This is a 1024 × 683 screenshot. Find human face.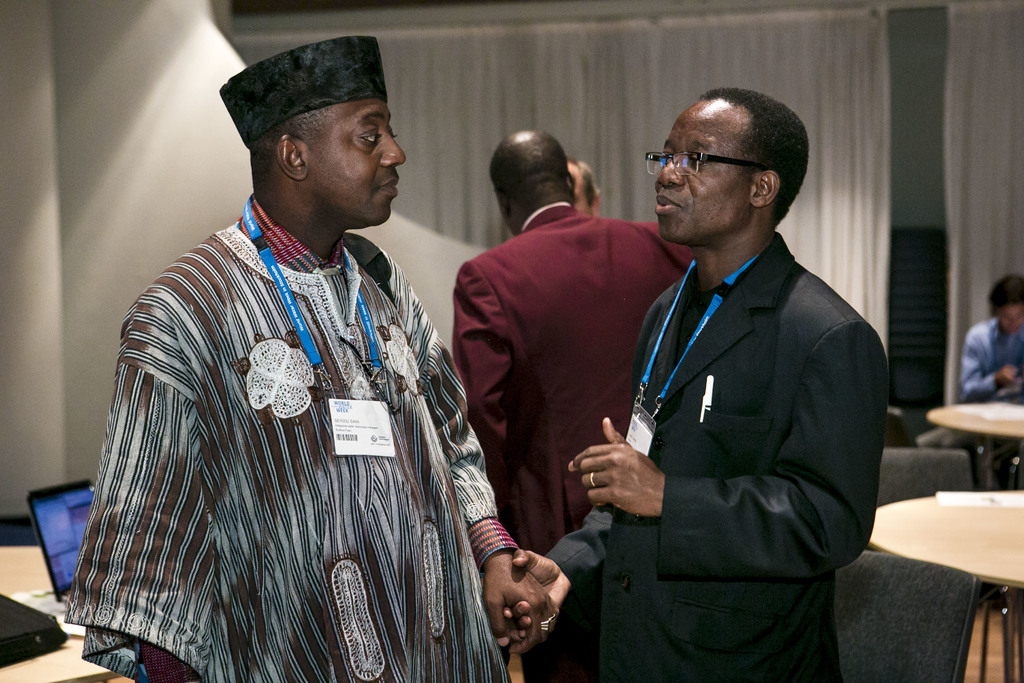
Bounding box: <region>653, 101, 750, 242</region>.
